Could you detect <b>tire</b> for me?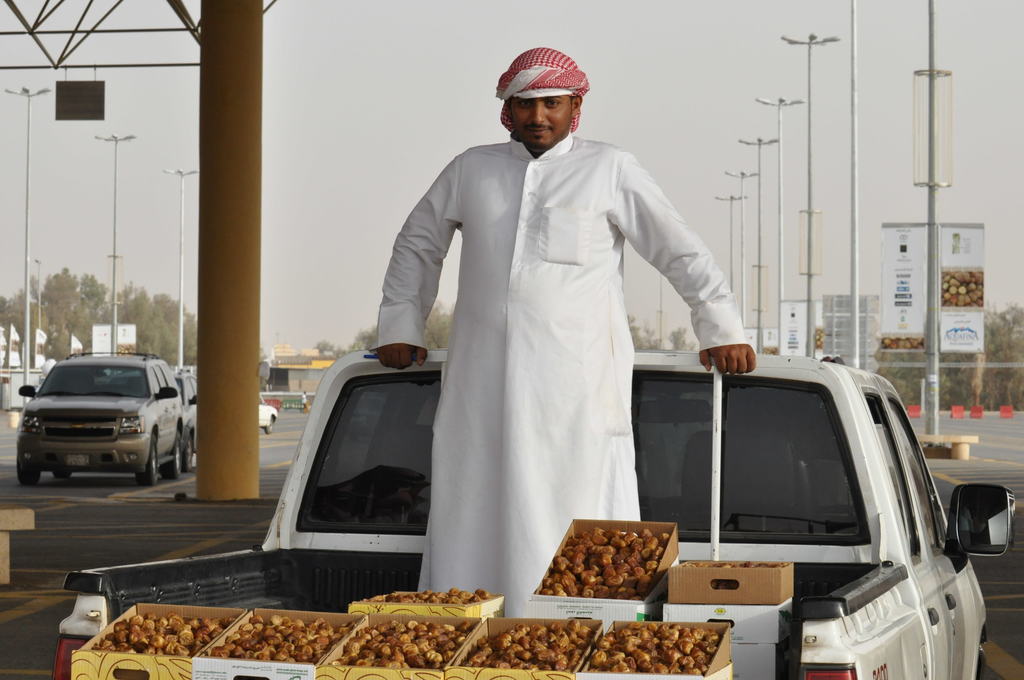
Detection result: [left=17, top=470, right=40, bottom=487].
